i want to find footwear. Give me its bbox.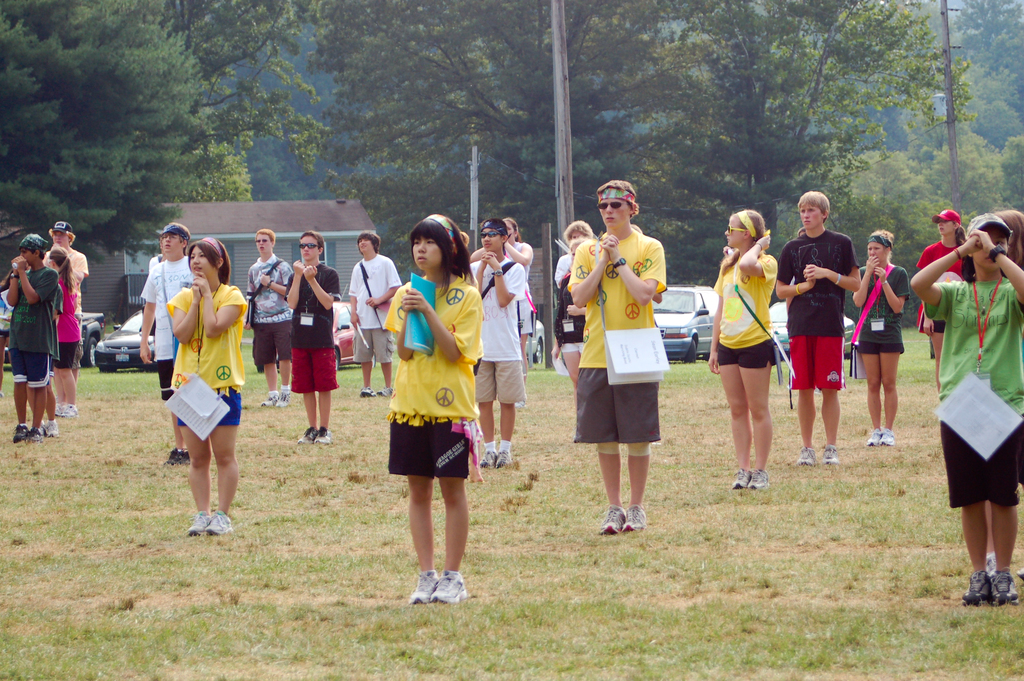
BBox(982, 554, 996, 577).
